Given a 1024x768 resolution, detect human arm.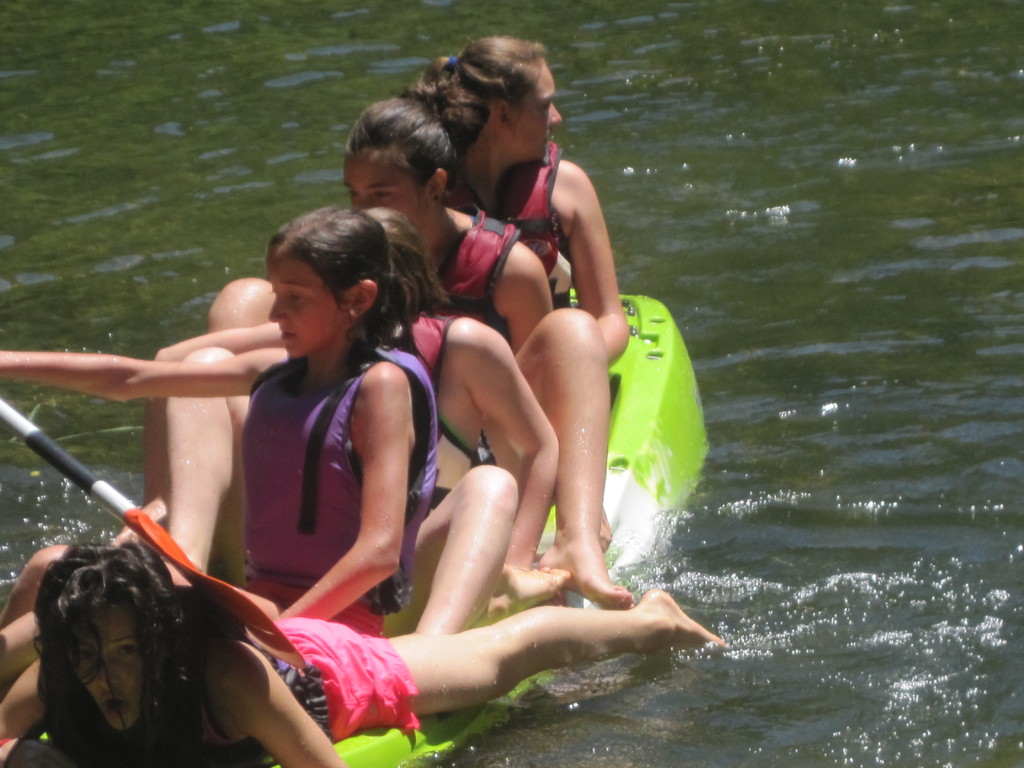
l=483, t=233, r=558, b=367.
